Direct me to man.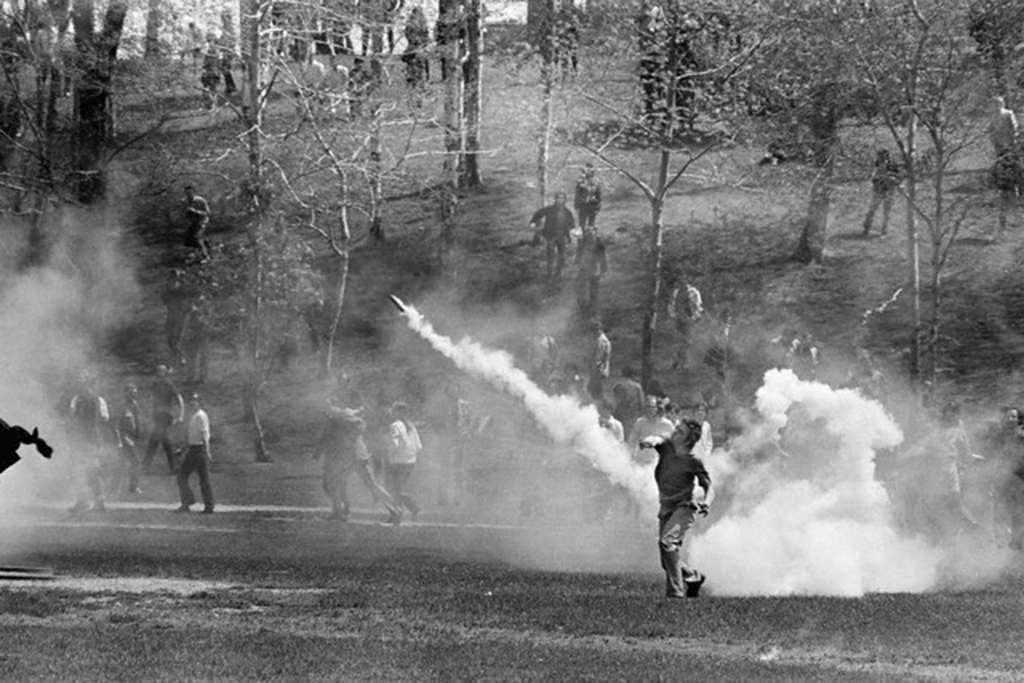
Direction: (142,360,188,469).
